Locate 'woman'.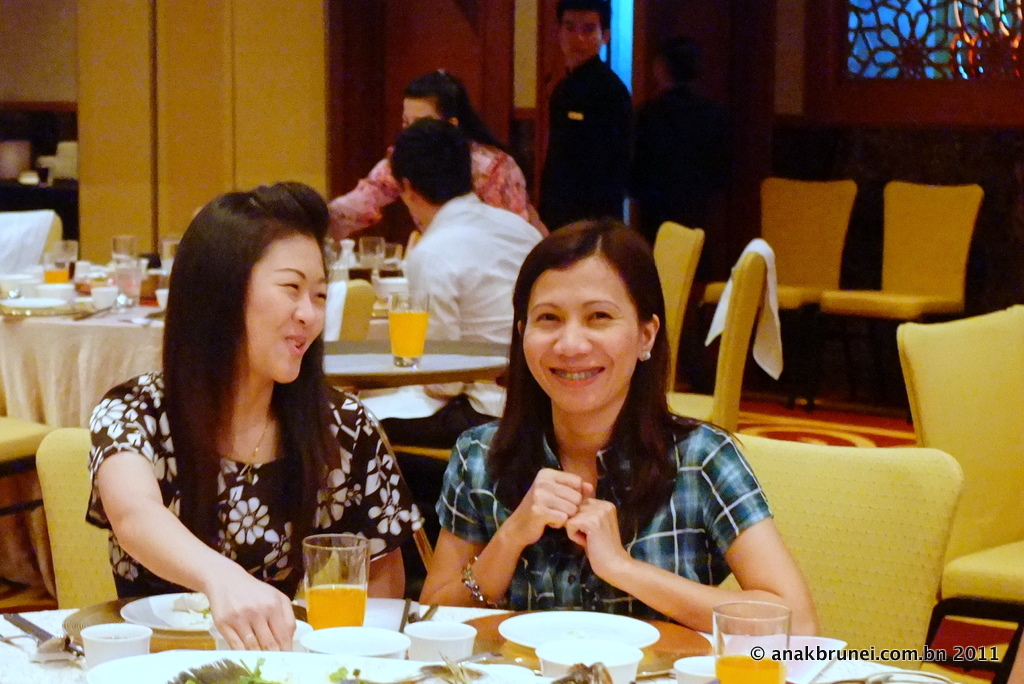
Bounding box: left=82, top=177, right=412, bottom=652.
